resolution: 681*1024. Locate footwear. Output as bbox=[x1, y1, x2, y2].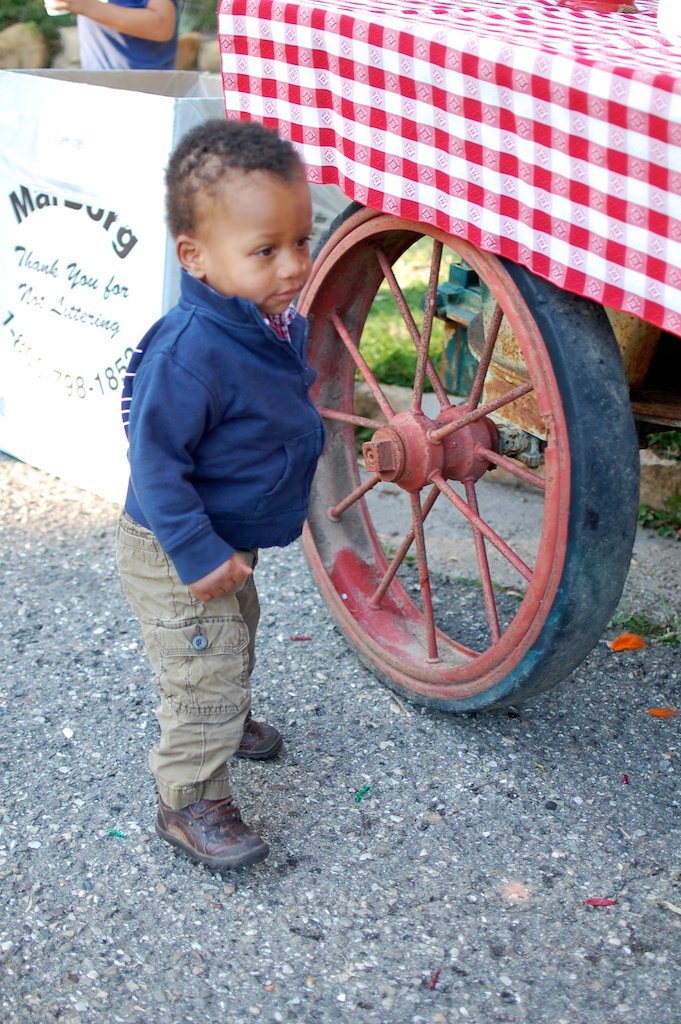
bbox=[237, 713, 283, 761].
